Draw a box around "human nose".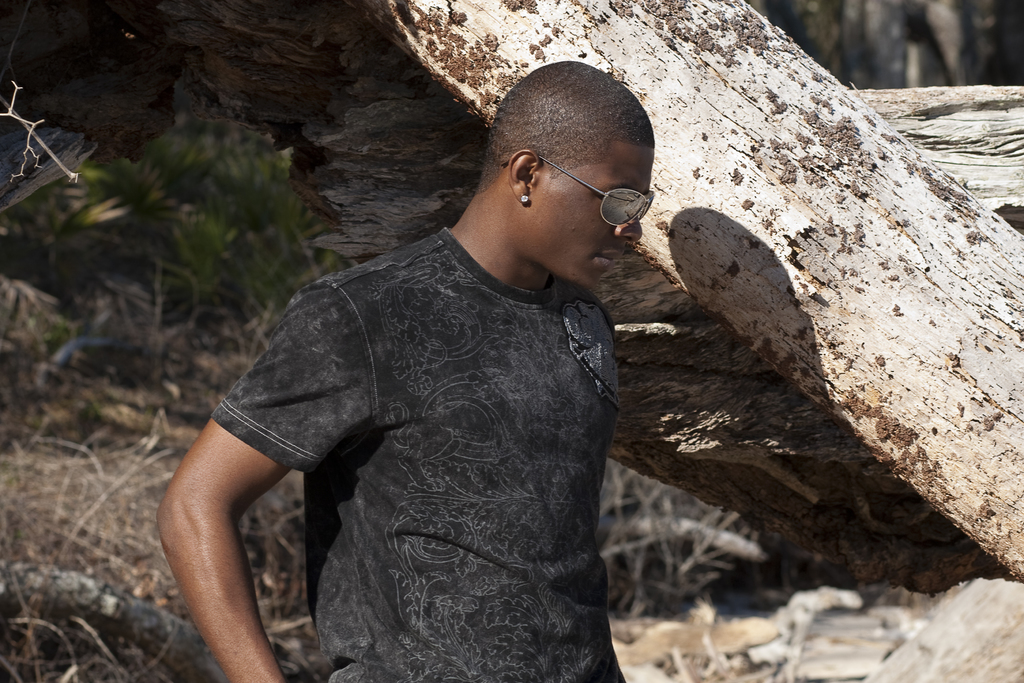
box(613, 202, 646, 245).
